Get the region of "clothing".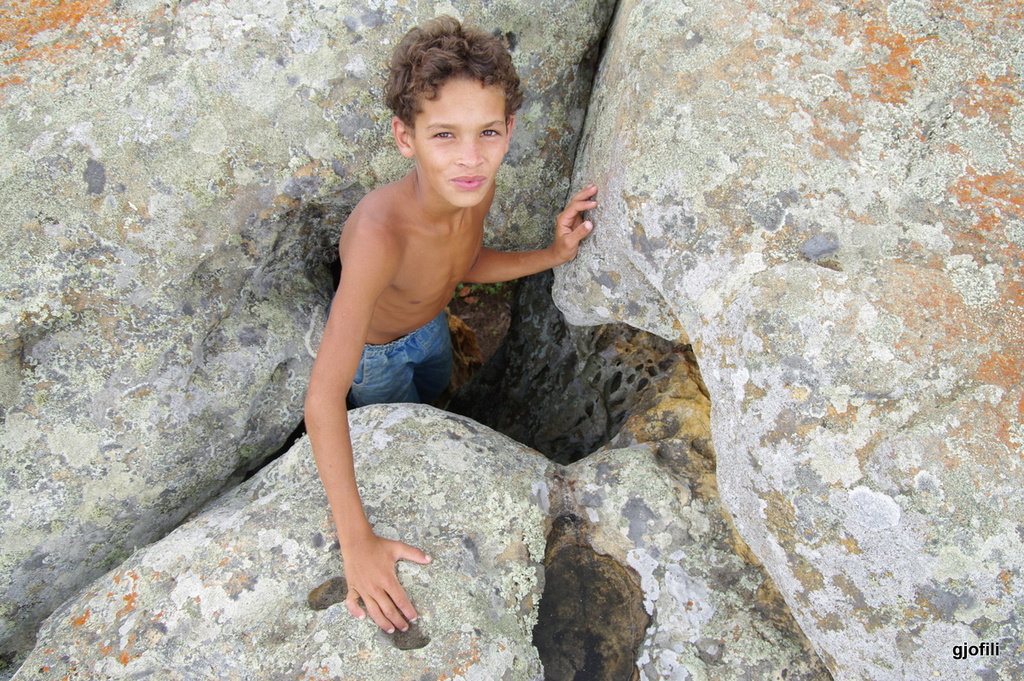
BBox(350, 306, 457, 410).
